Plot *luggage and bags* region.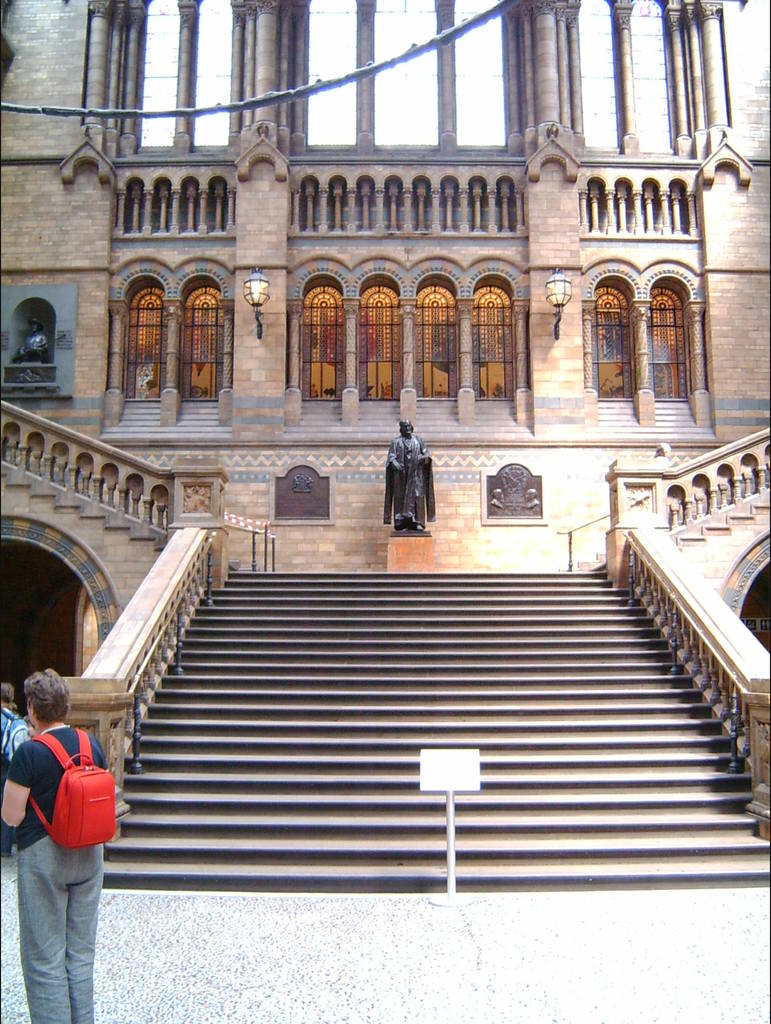
Plotted at box(30, 730, 115, 848).
